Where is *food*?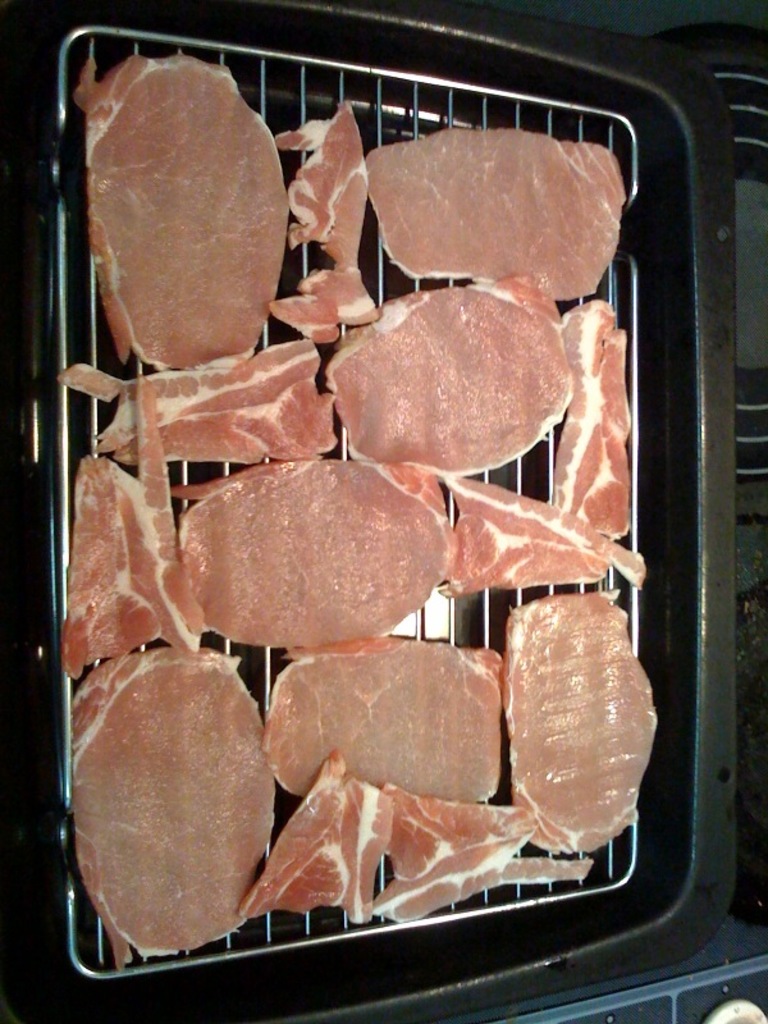
<box>69,648,278,973</box>.
